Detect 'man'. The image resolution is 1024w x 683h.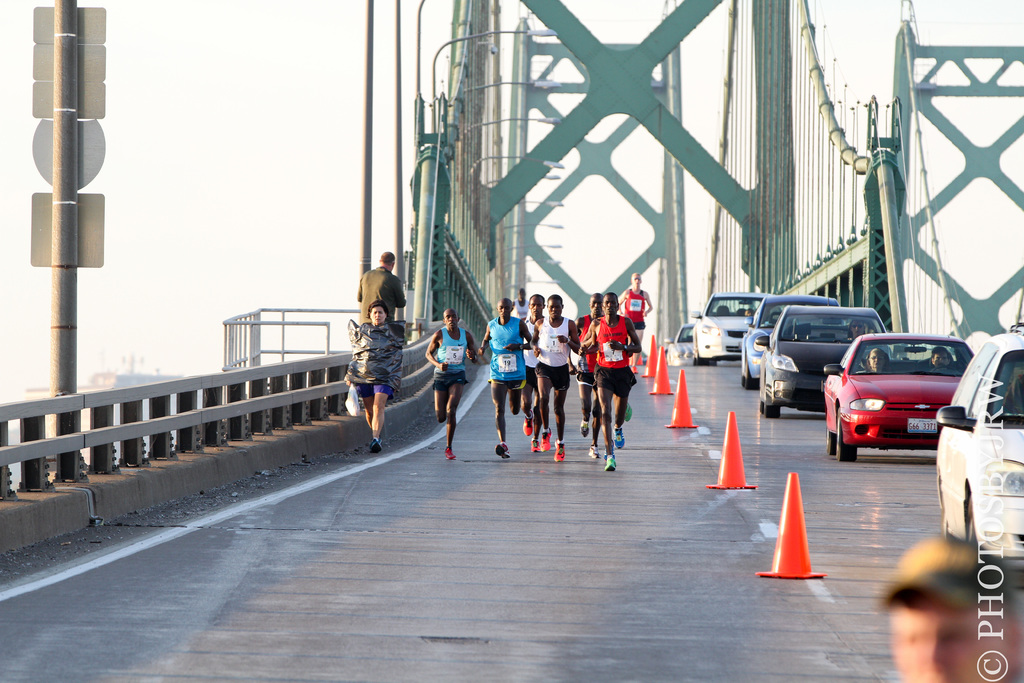
(x1=357, y1=248, x2=408, y2=322).
